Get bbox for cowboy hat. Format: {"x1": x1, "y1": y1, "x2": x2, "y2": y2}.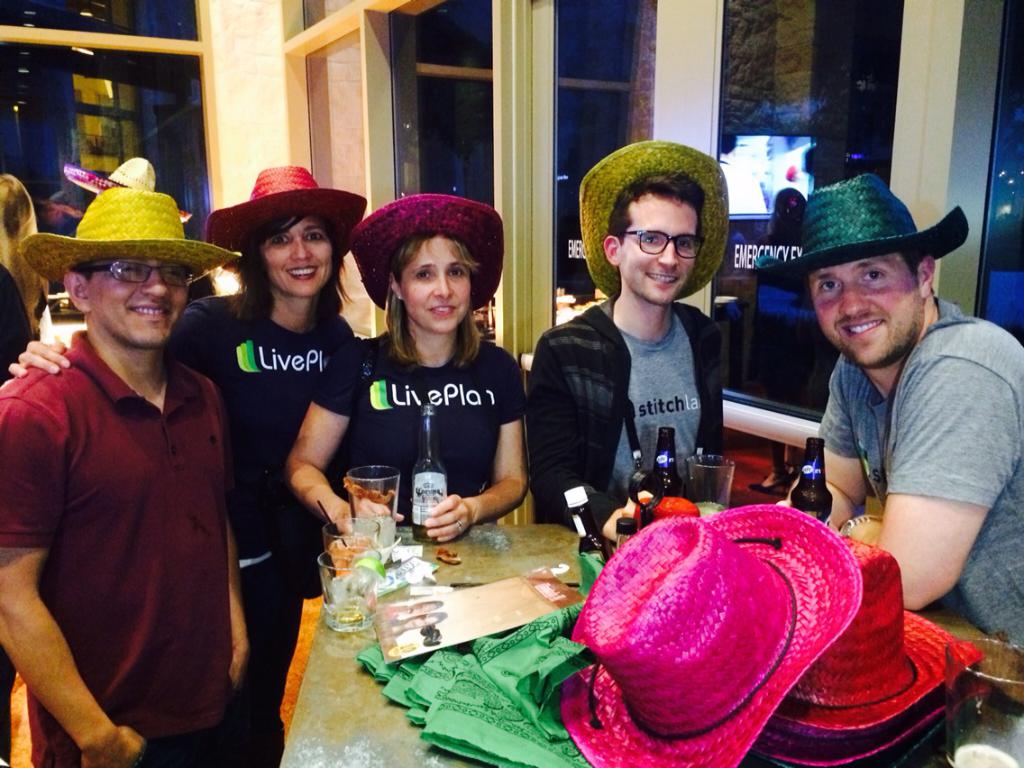
{"x1": 562, "y1": 502, "x2": 864, "y2": 767}.
